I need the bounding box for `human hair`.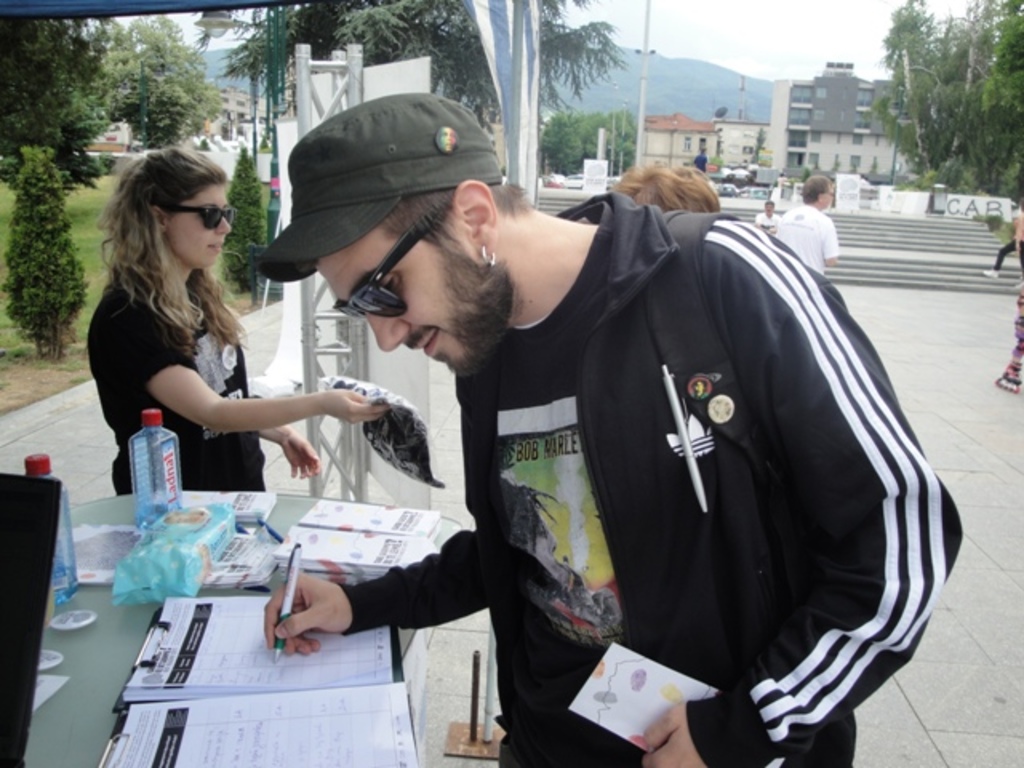
Here it is: box(88, 146, 256, 368).
